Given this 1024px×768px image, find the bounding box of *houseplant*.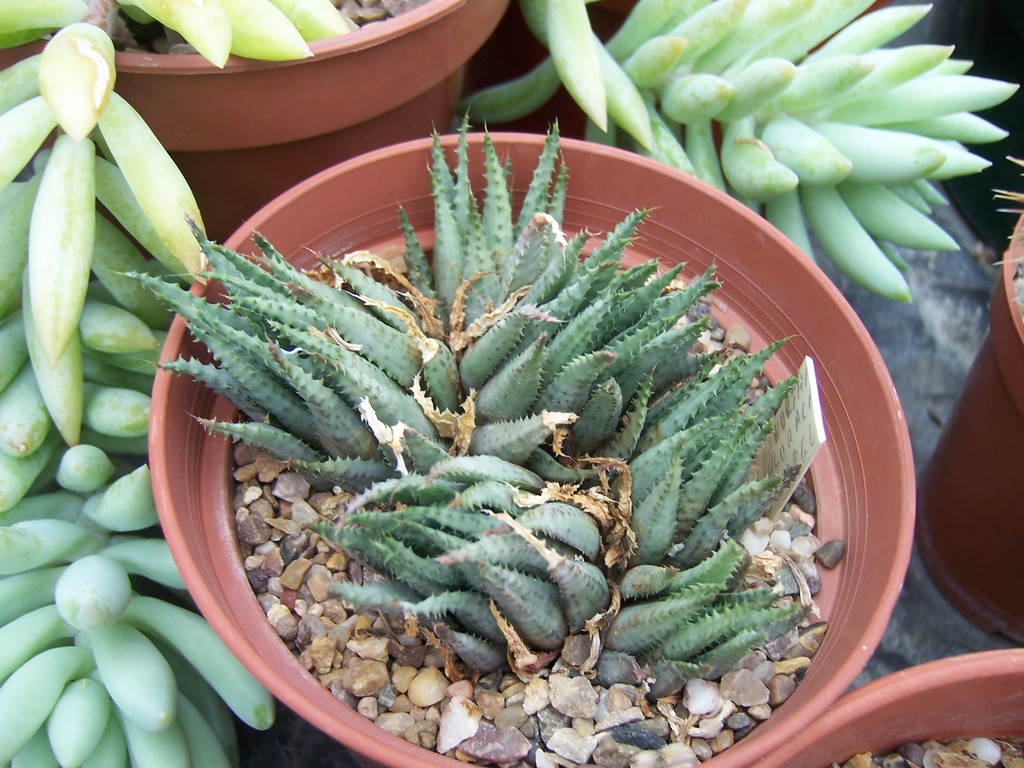
x1=97, y1=99, x2=916, y2=767.
